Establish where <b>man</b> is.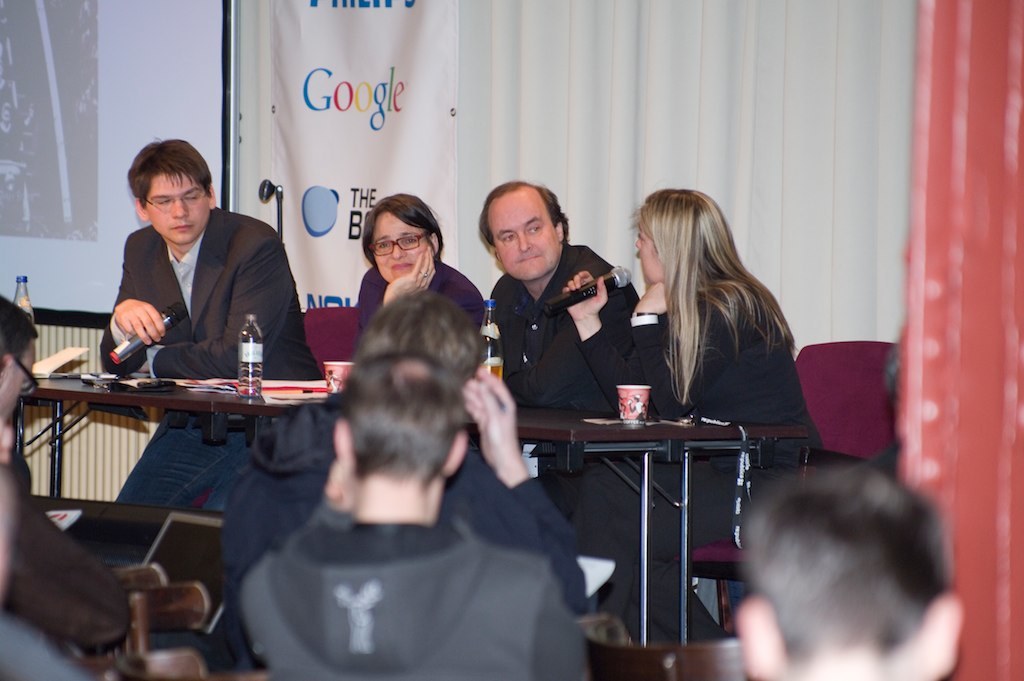
Established at BBox(473, 177, 642, 516).
